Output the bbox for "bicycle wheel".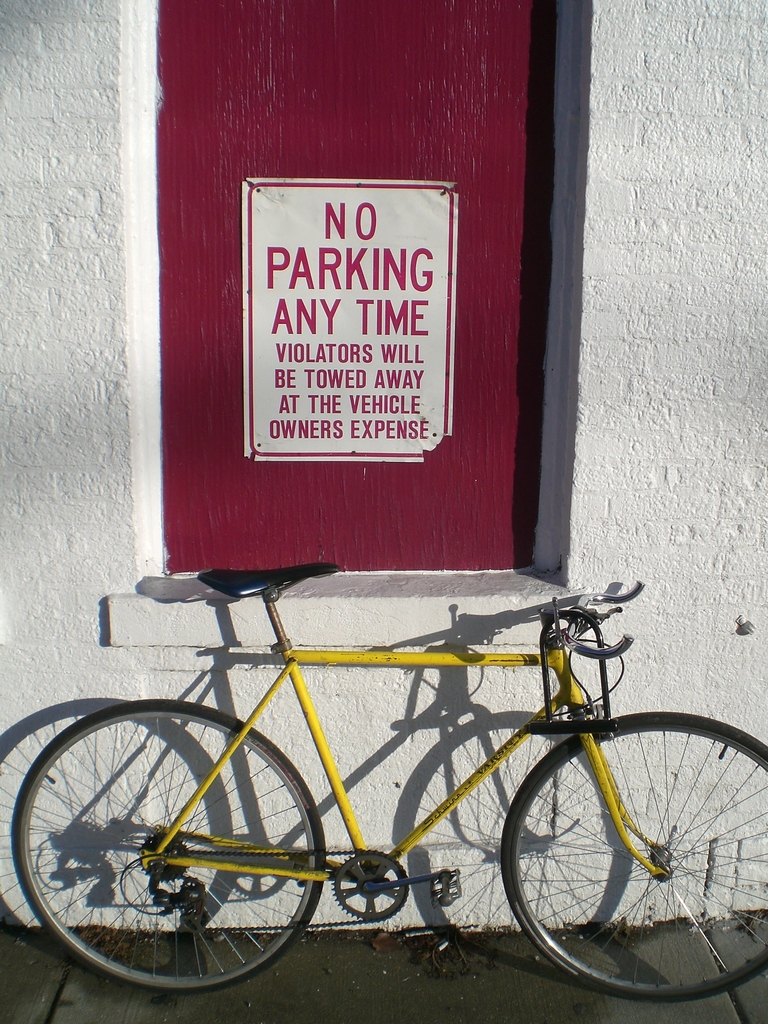
box=[10, 710, 329, 989].
